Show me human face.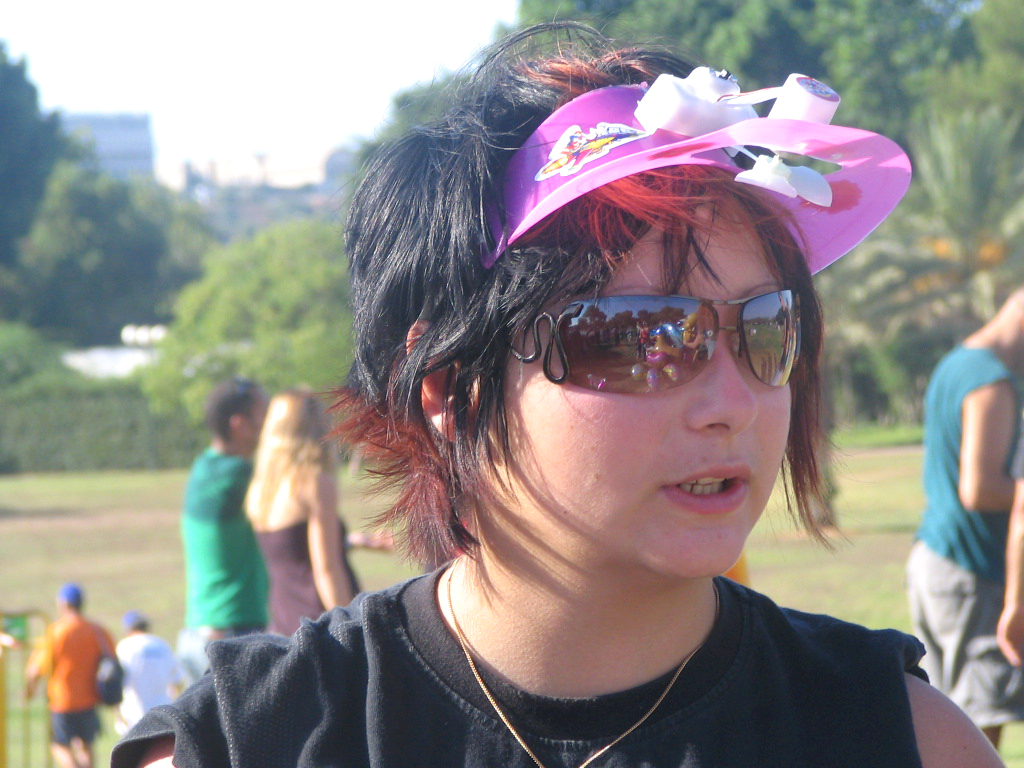
human face is here: left=241, top=384, right=267, bottom=447.
